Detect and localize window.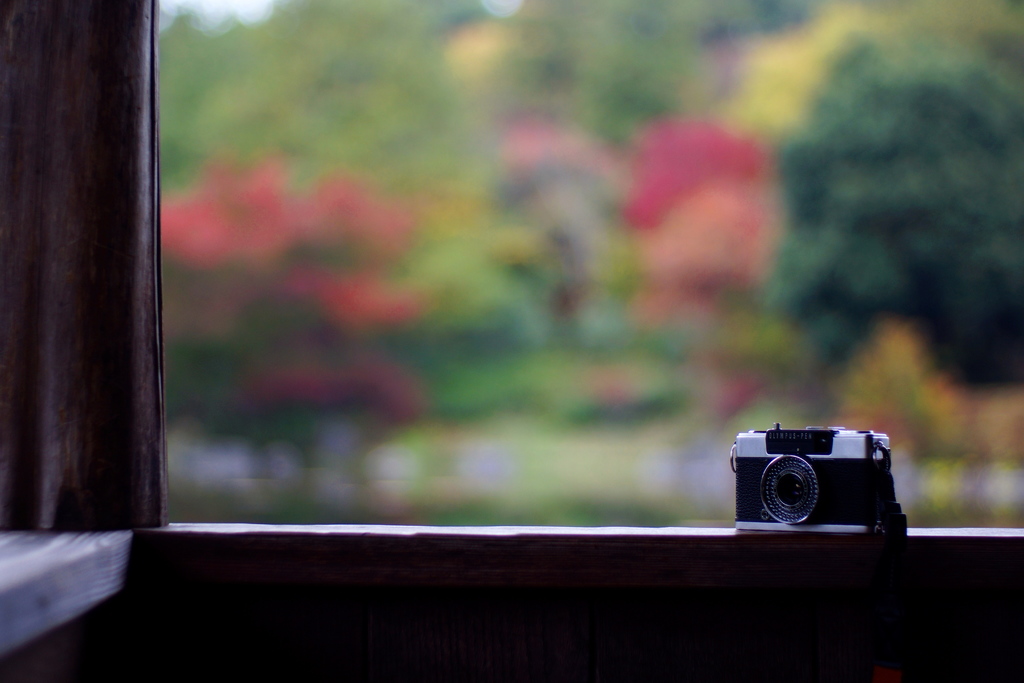
Localized at (0,0,1023,682).
